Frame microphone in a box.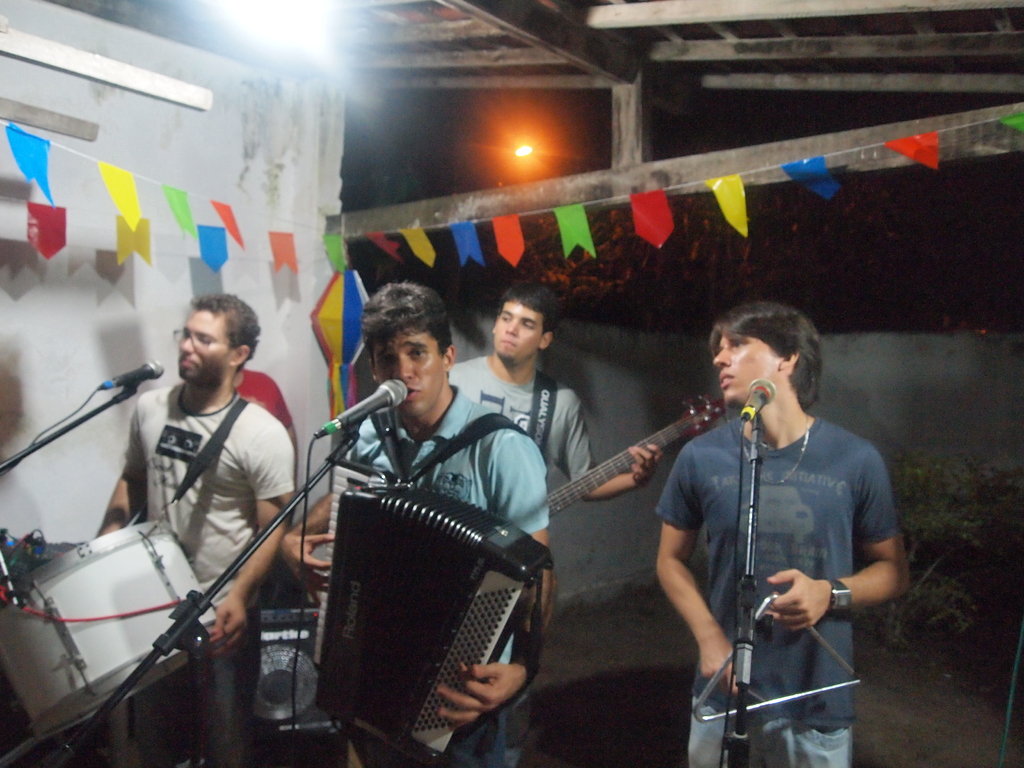
{"left": 740, "top": 378, "right": 778, "bottom": 424}.
